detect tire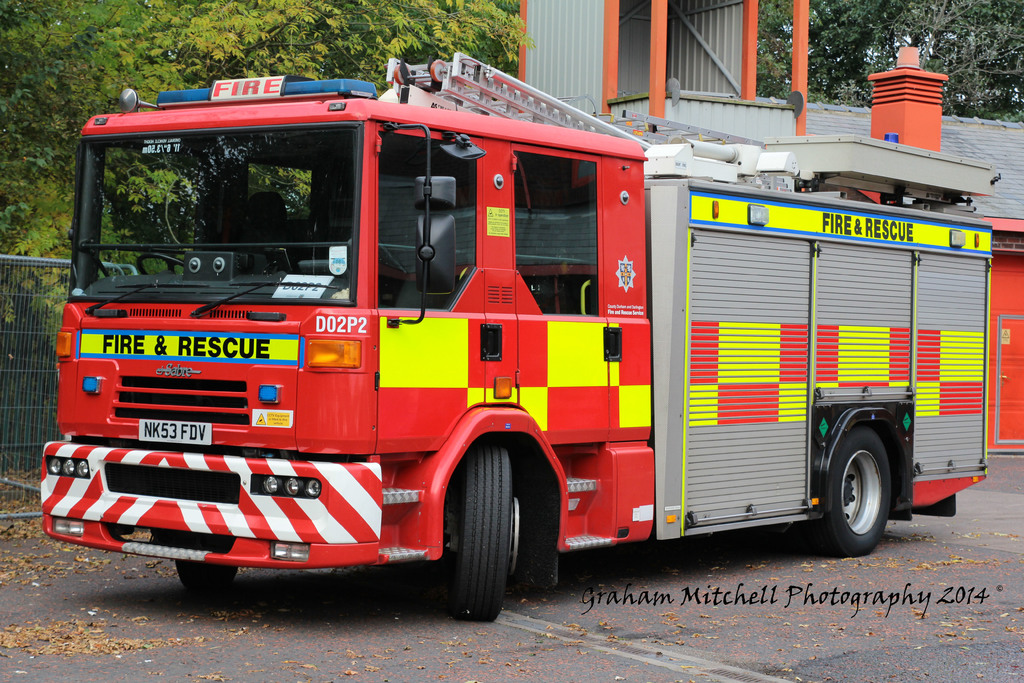
<bbox>174, 562, 236, 585</bbox>
